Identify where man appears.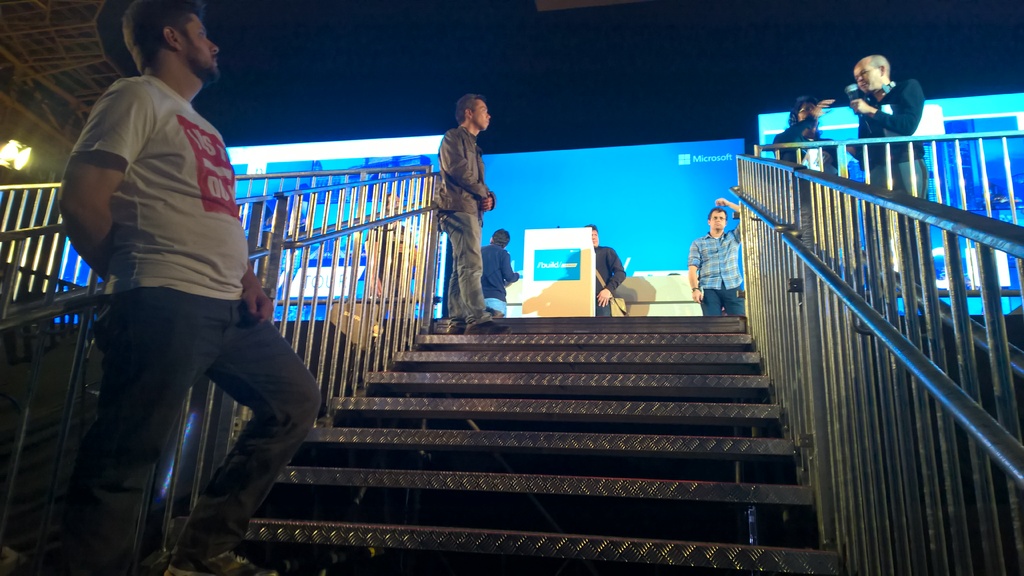
Appears at (585,222,628,318).
